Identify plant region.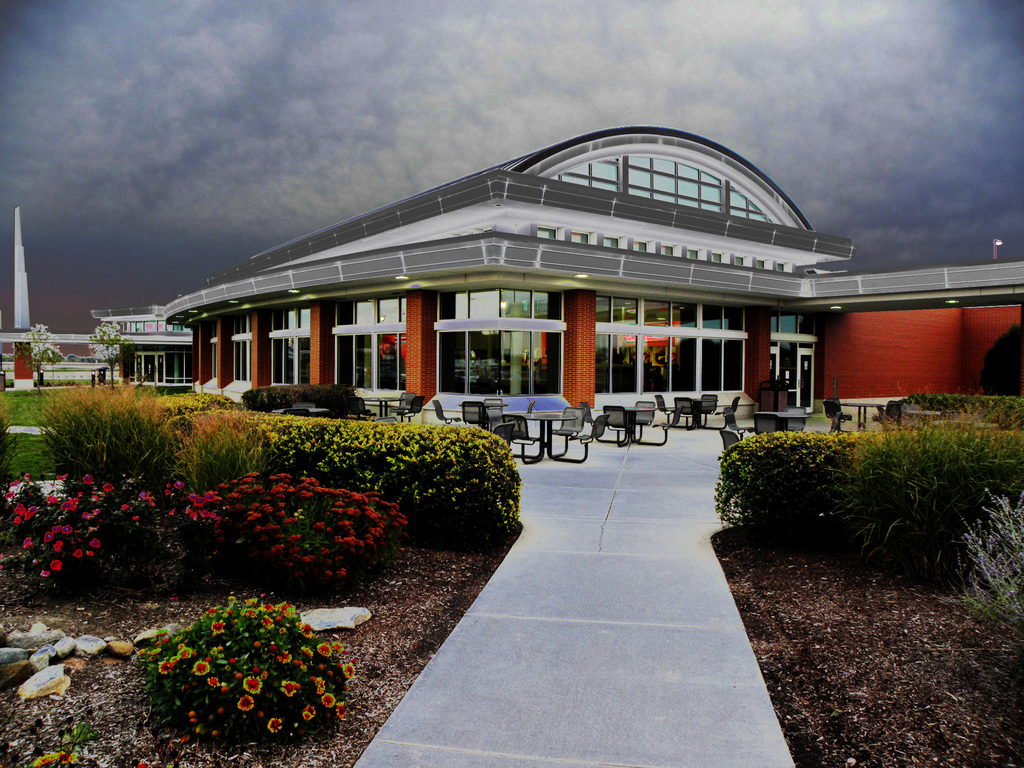
Region: pyautogui.locateOnScreen(708, 430, 875, 560).
